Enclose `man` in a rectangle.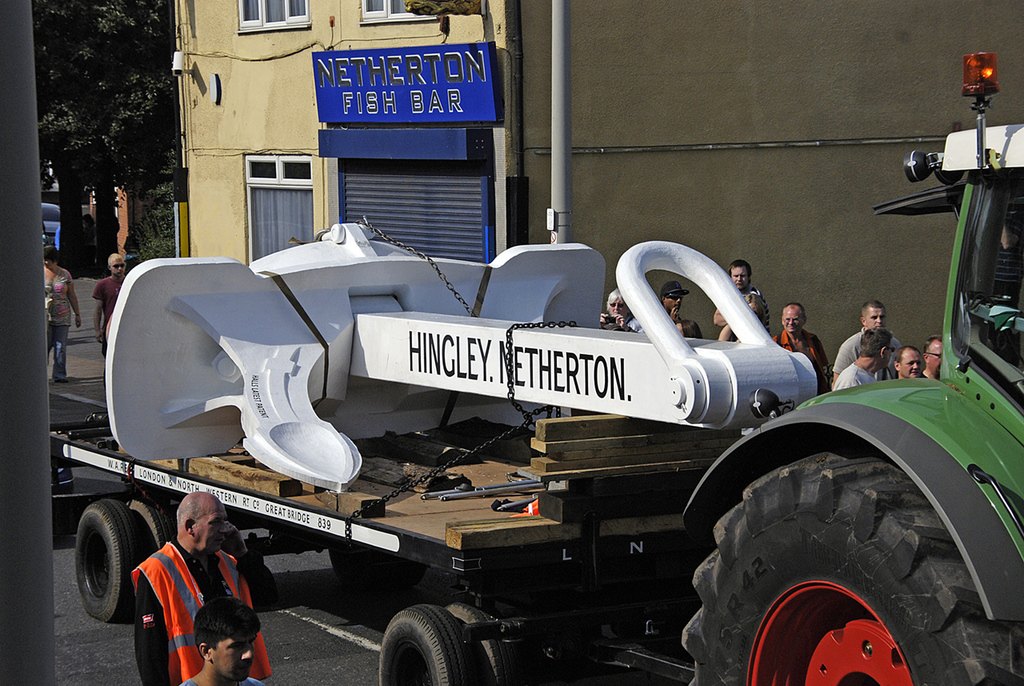
{"left": 838, "top": 328, "right": 894, "bottom": 389}.
